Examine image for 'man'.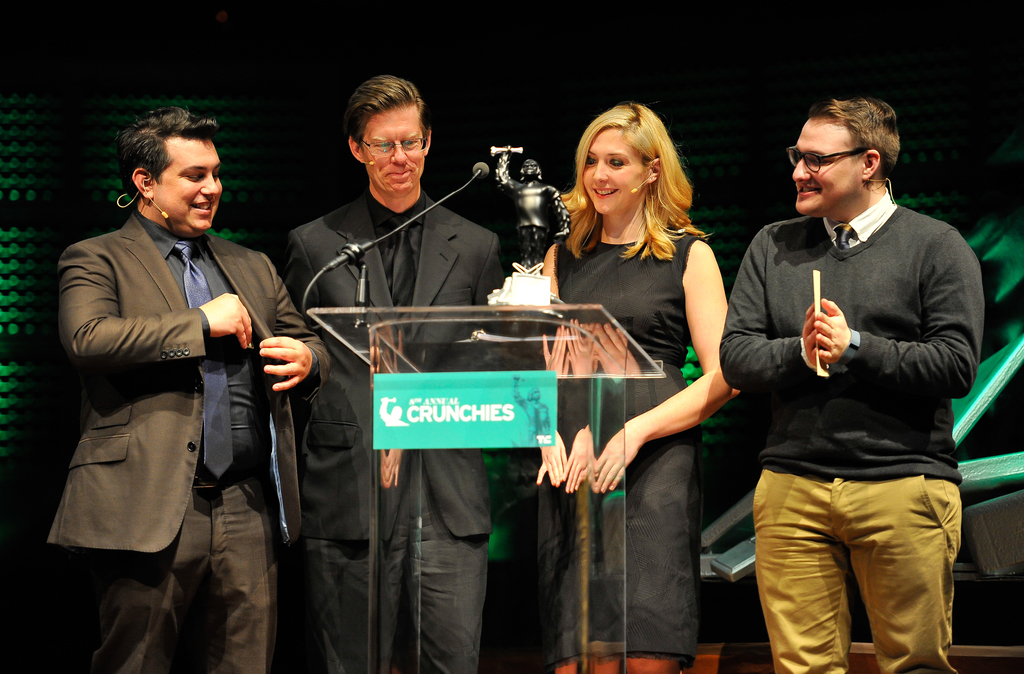
Examination result: 40 104 323 673.
